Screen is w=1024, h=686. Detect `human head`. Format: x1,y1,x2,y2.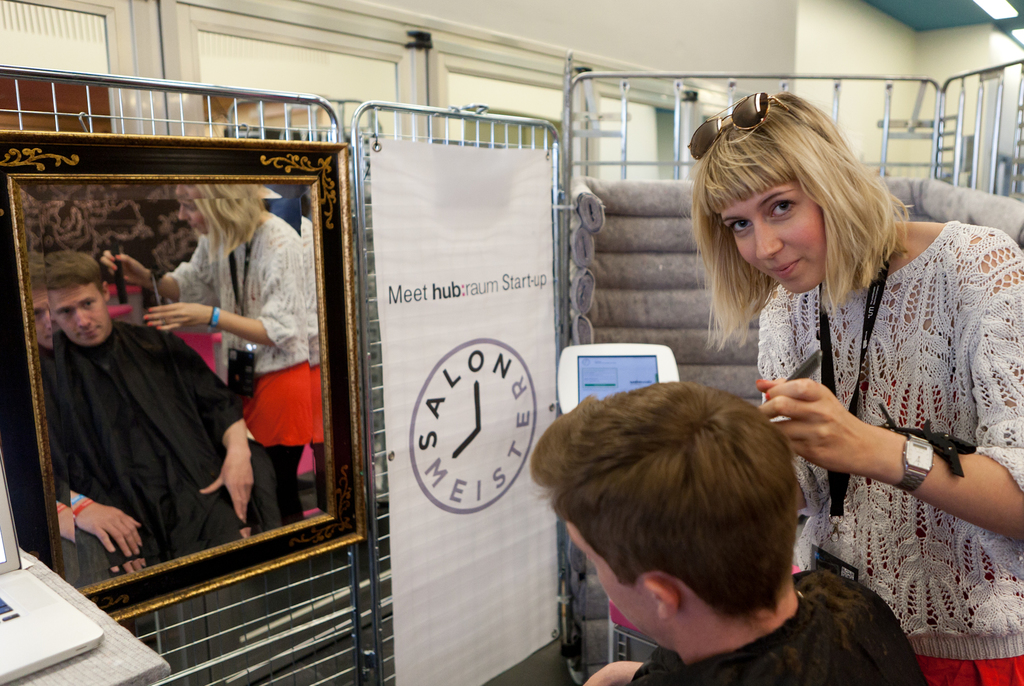
698,85,862,294.
